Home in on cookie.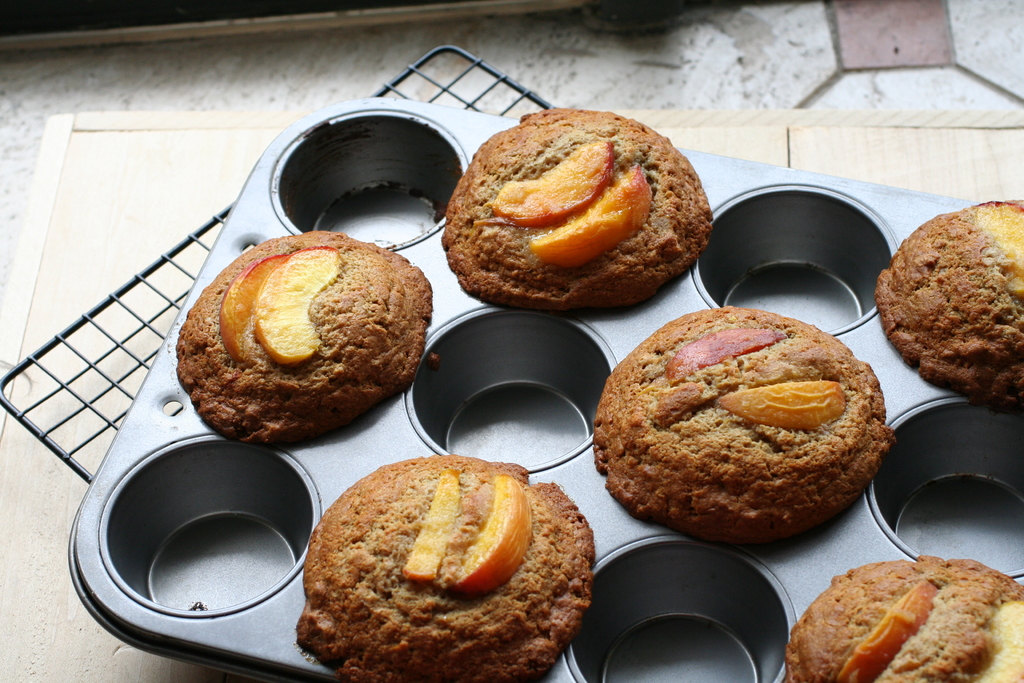
Homed in at 872 199 1023 420.
